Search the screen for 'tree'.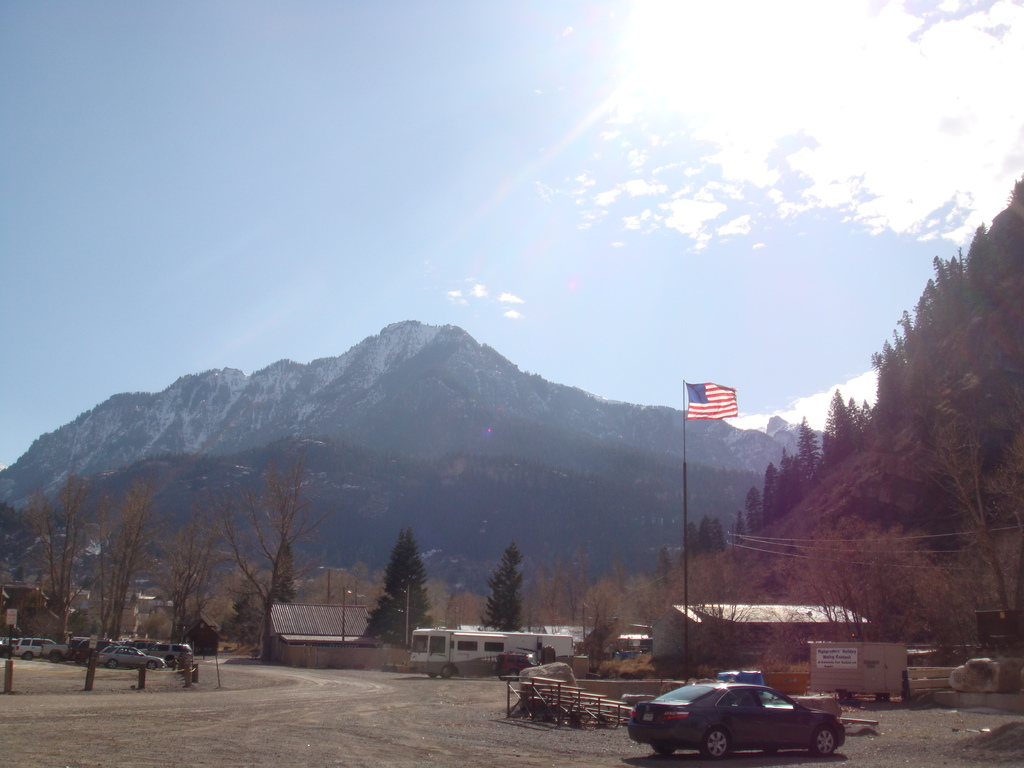
Found at detection(146, 497, 233, 659).
